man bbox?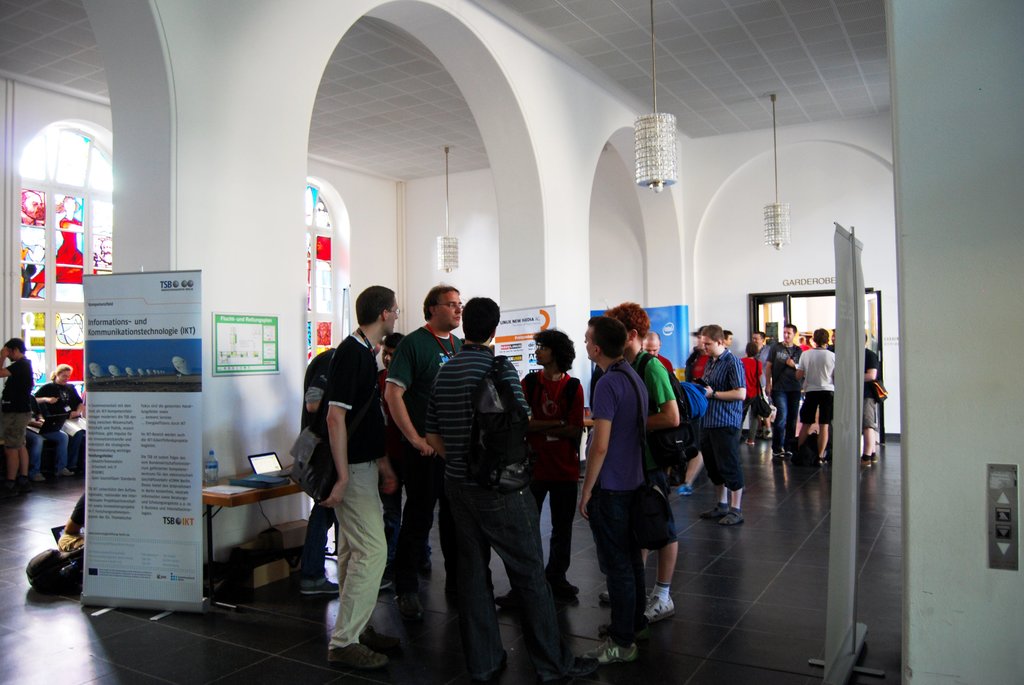
(312, 285, 406, 670)
